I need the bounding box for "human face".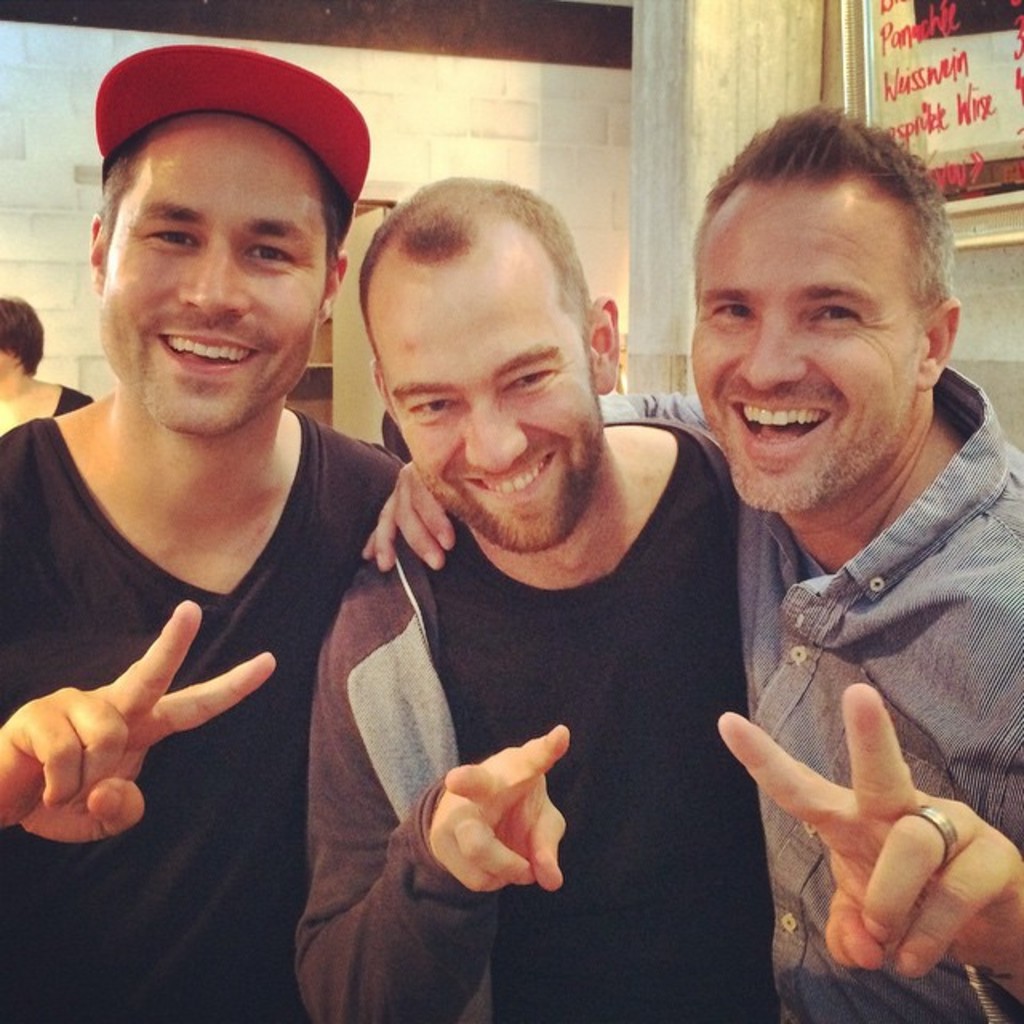
Here it is: left=98, top=109, right=326, bottom=446.
